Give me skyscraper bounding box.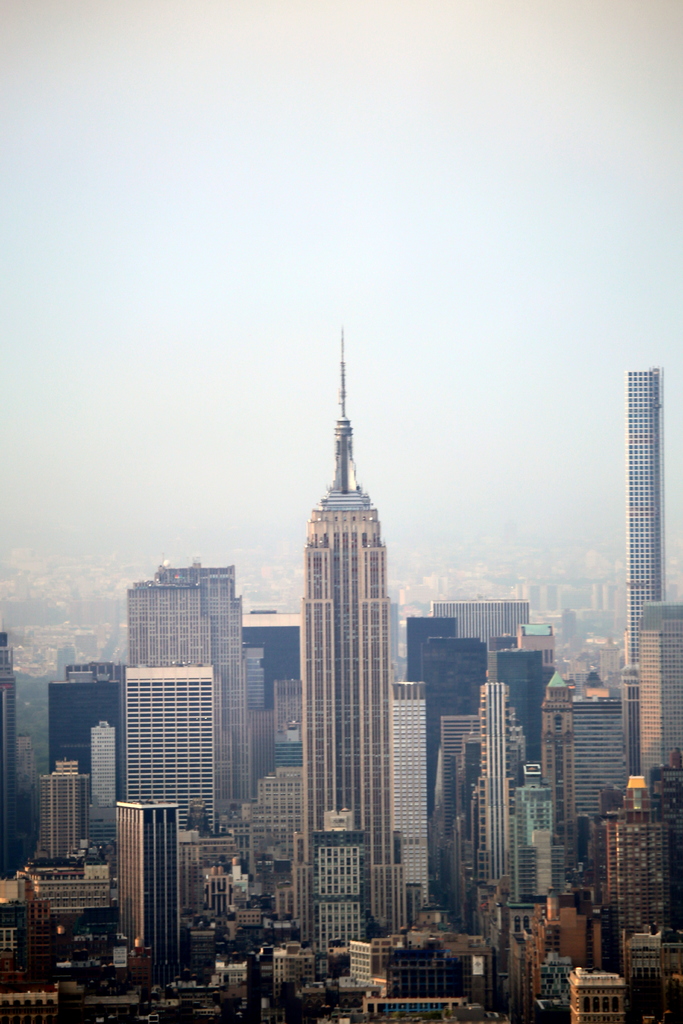
(618, 367, 666, 668).
